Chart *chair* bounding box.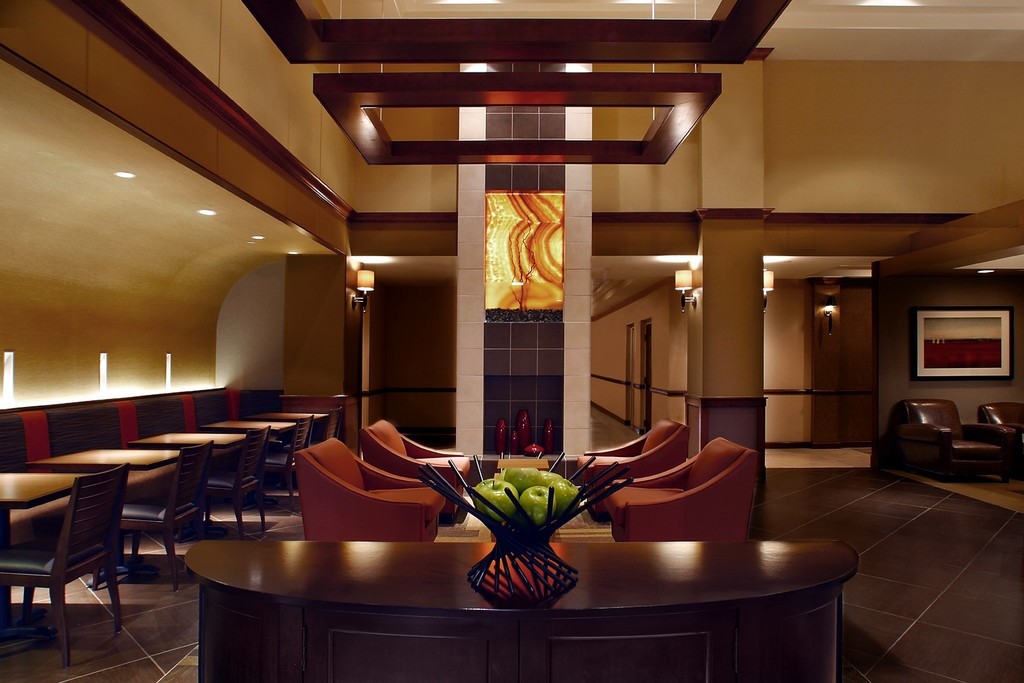
Charted: x1=88 y1=442 x2=214 y2=594.
